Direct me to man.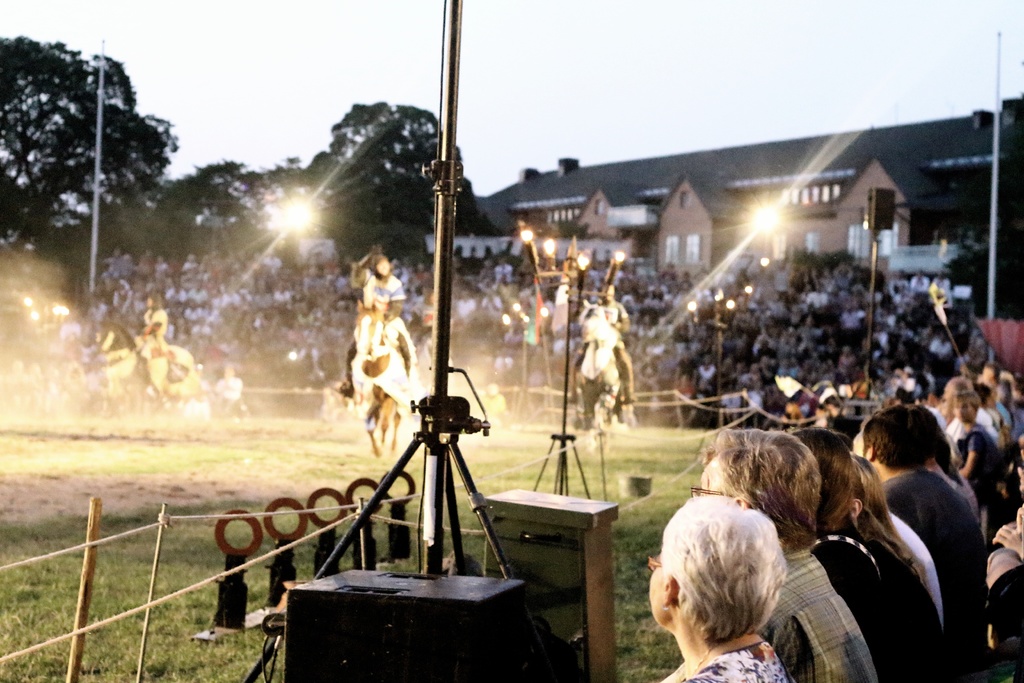
Direction: {"left": 790, "top": 425, "right": 922, "bottom": 682}.
